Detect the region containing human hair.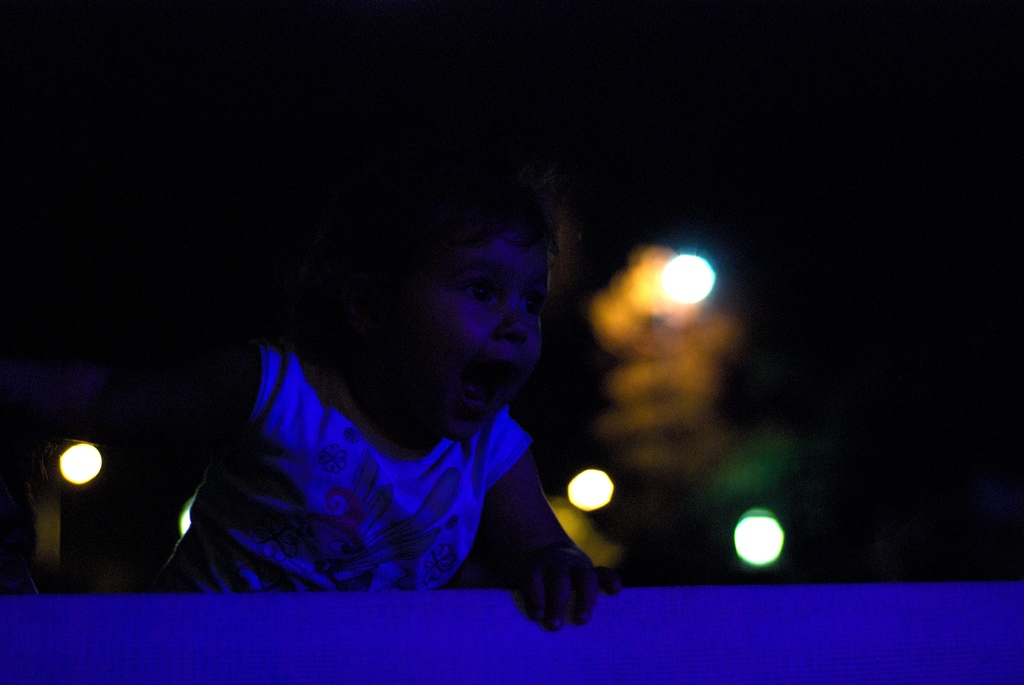
box(454, 191, 566, 258).
